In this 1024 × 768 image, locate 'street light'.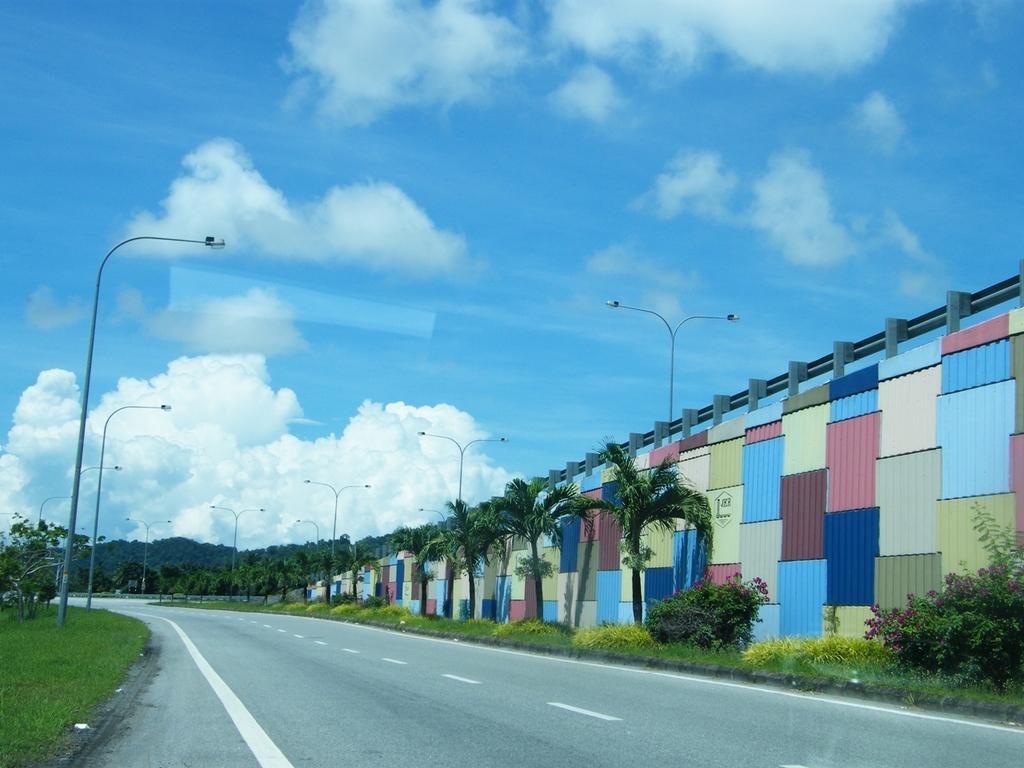
Bounding box: x1=418, y1=506, x2=446, y2=532.
